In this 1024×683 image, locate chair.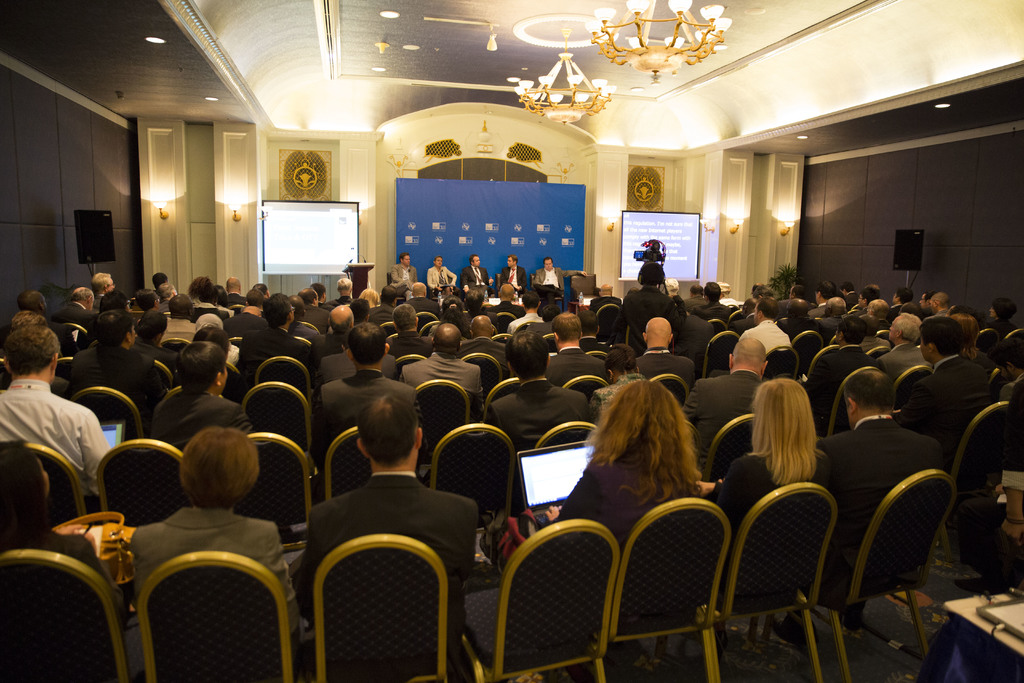
Bounding box: rect(225, 362, 243, 393).
